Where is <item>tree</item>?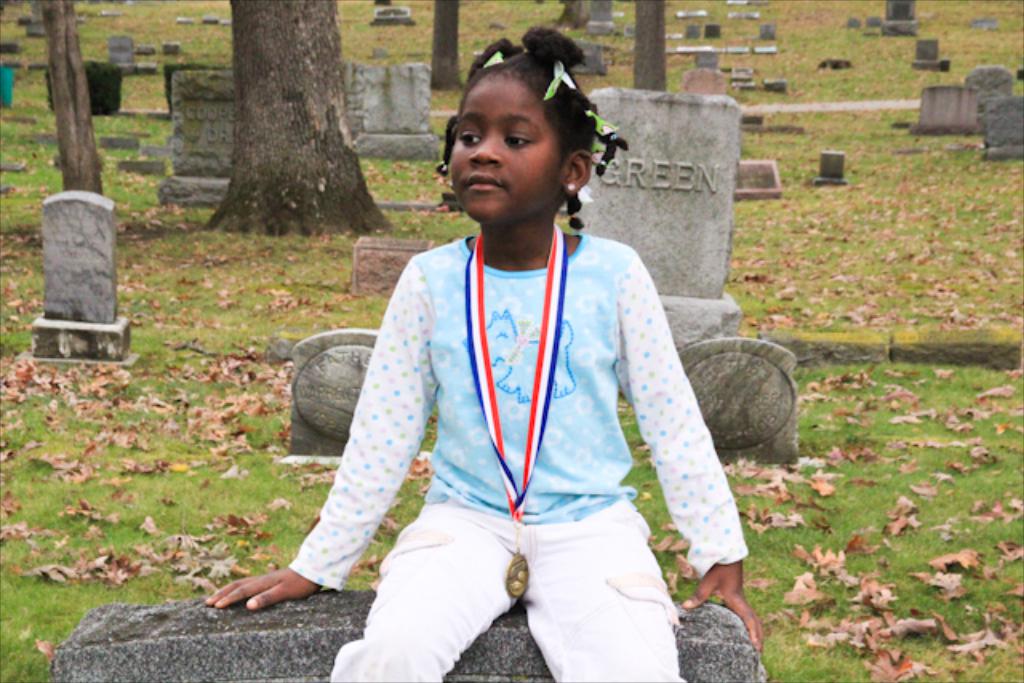
[left=38, top=0, right=106, bottom=194].
